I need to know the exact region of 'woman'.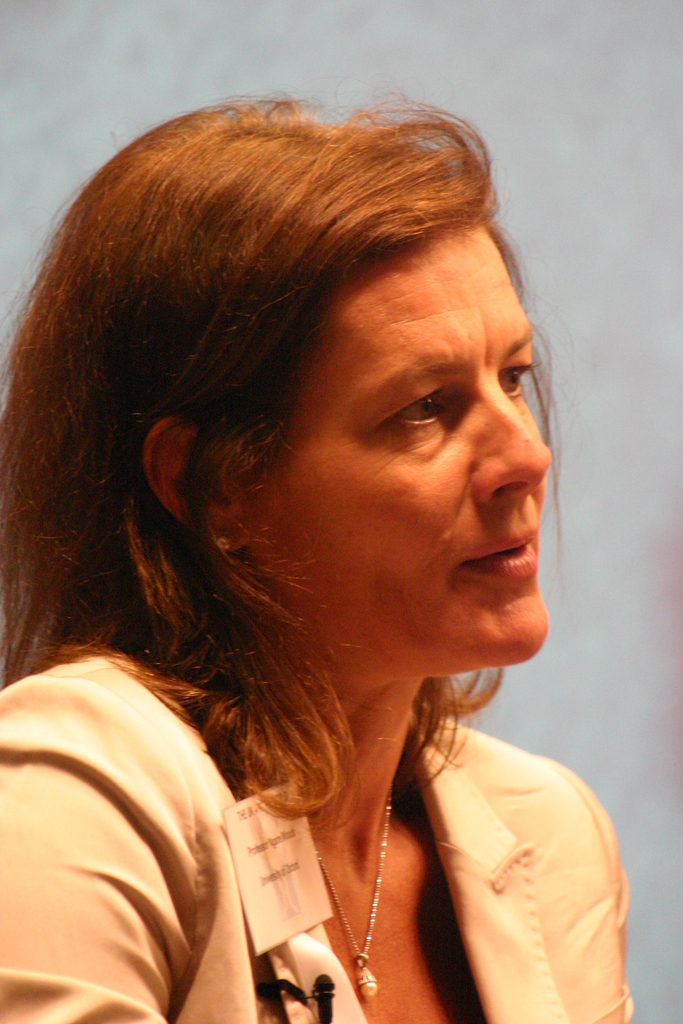
Region: (5,83,655,1023).
